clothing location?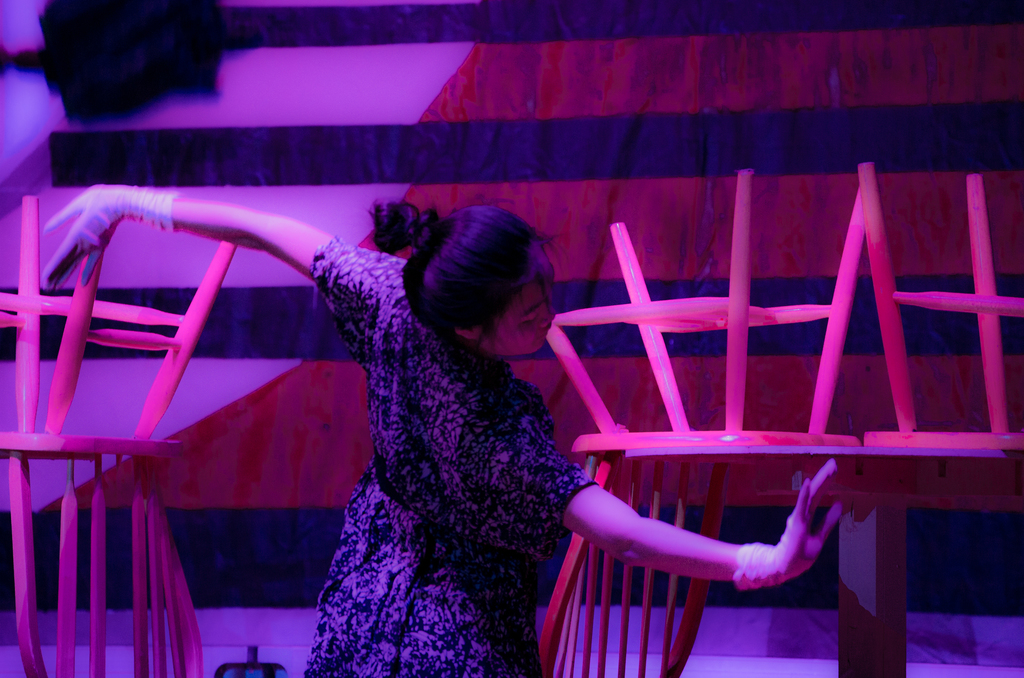
x1=261 y1=220 x2=605 y2=677
